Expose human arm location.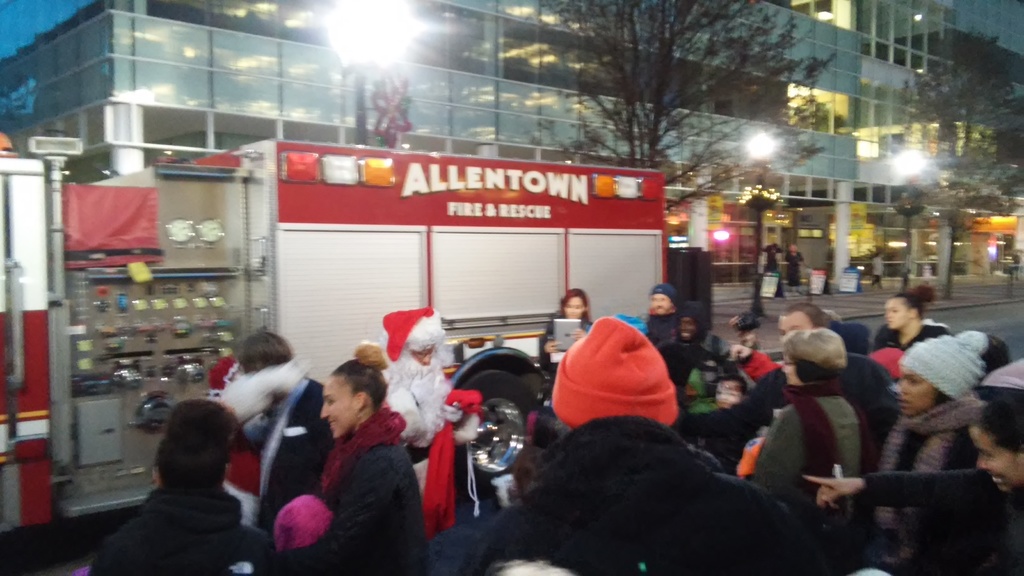
Exposed at 438, 394, 469, 429.
